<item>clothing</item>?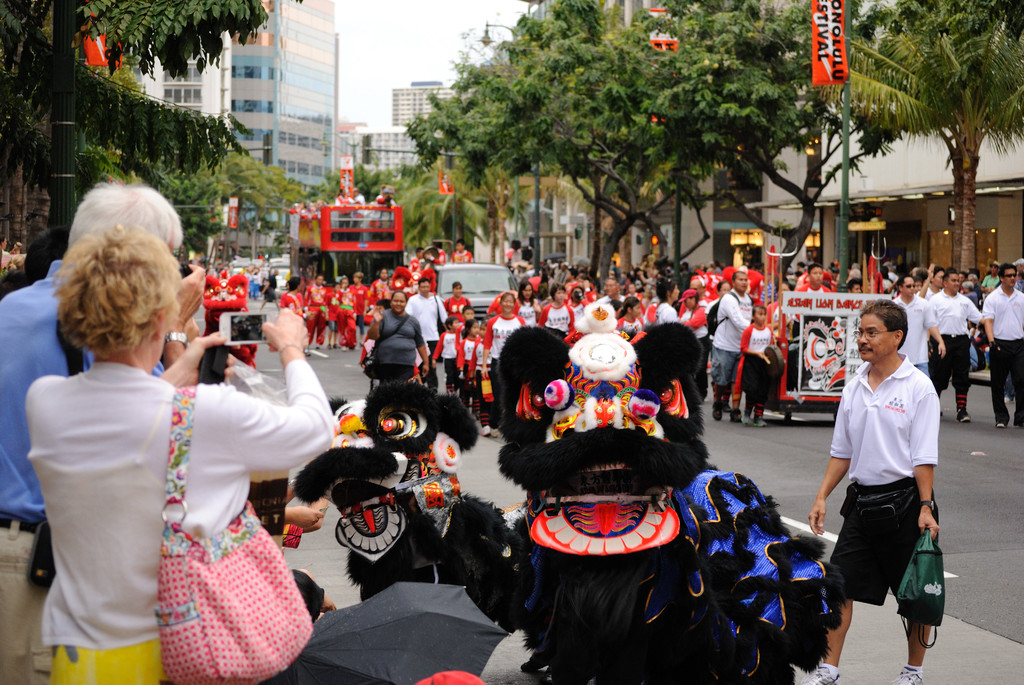
[737, 321, 778, 416]
